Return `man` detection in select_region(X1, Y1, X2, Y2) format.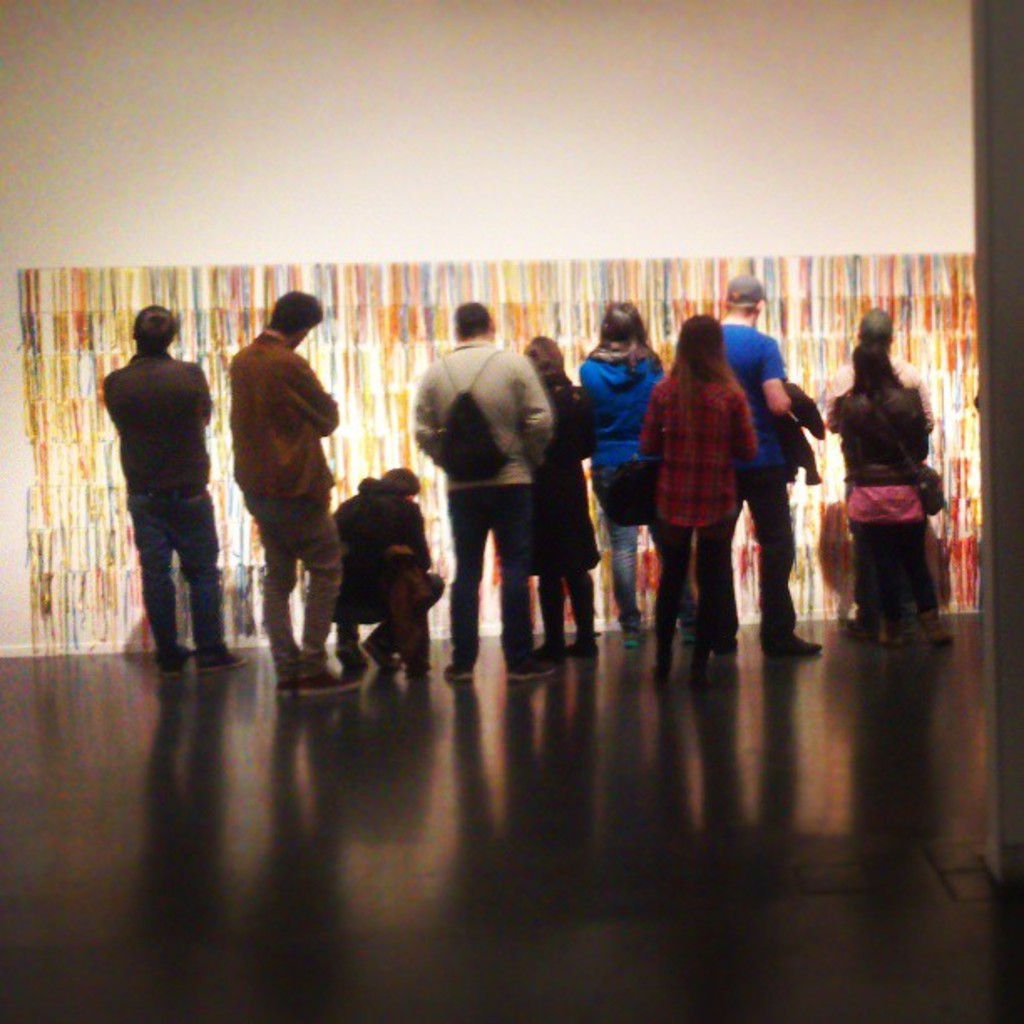
select_region(405, 288, 567, 678).
